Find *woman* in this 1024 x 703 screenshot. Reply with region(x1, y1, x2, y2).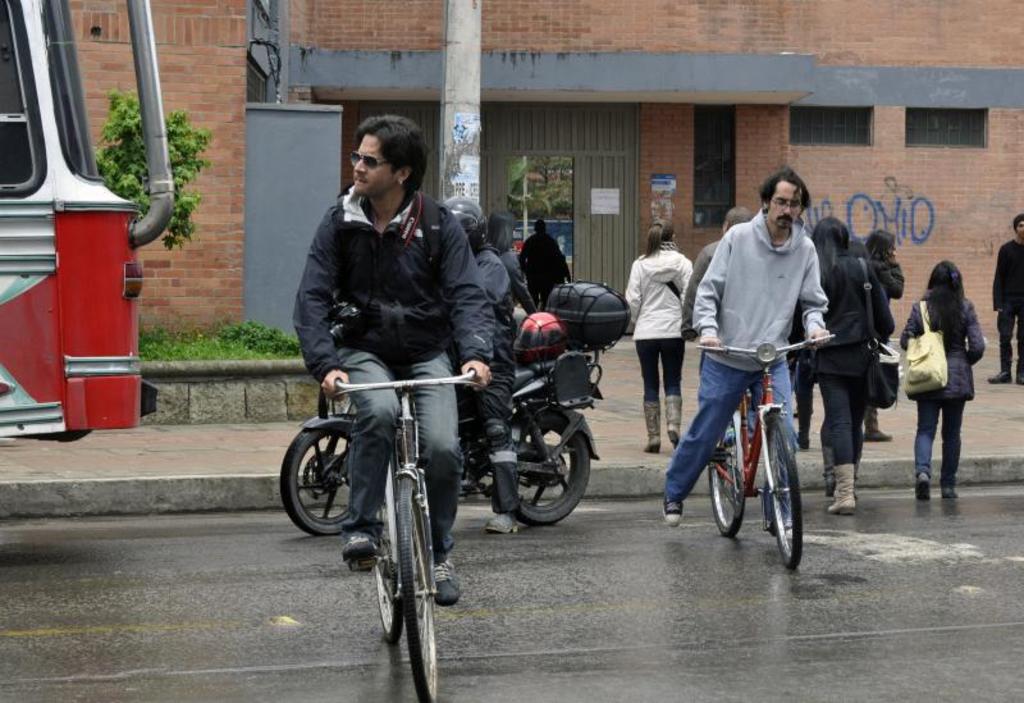
region(495, 215, 540, 319).
